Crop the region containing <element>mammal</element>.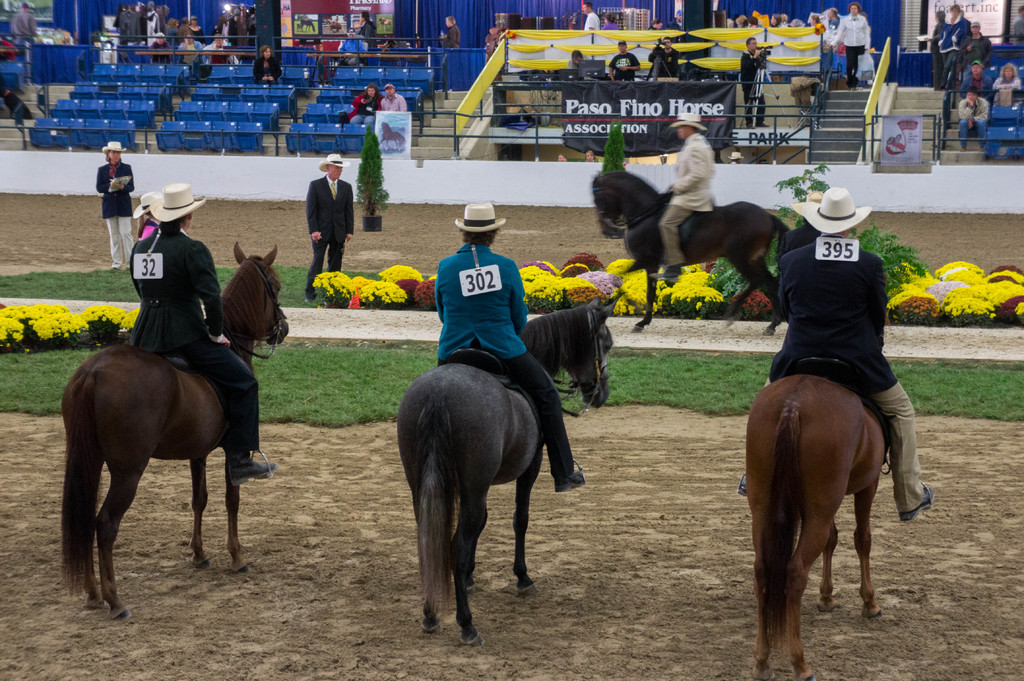
Crop region: [x1=935, y1=3, x2=967, y2=89].
